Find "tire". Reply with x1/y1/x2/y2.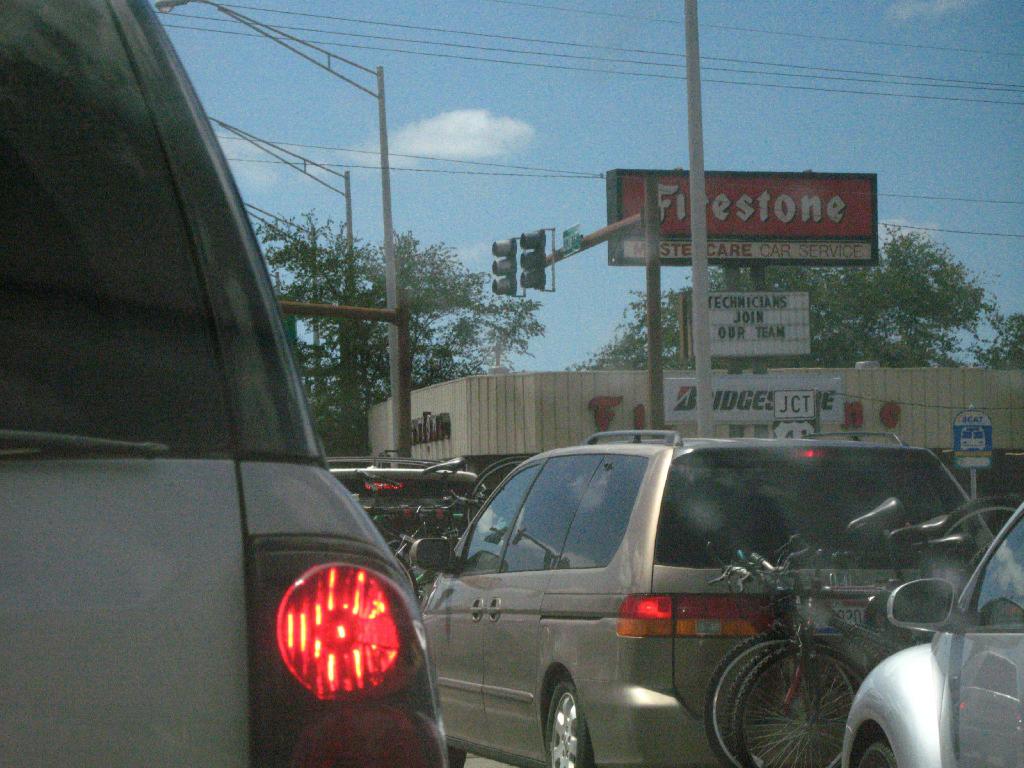
458/451/538/541.
